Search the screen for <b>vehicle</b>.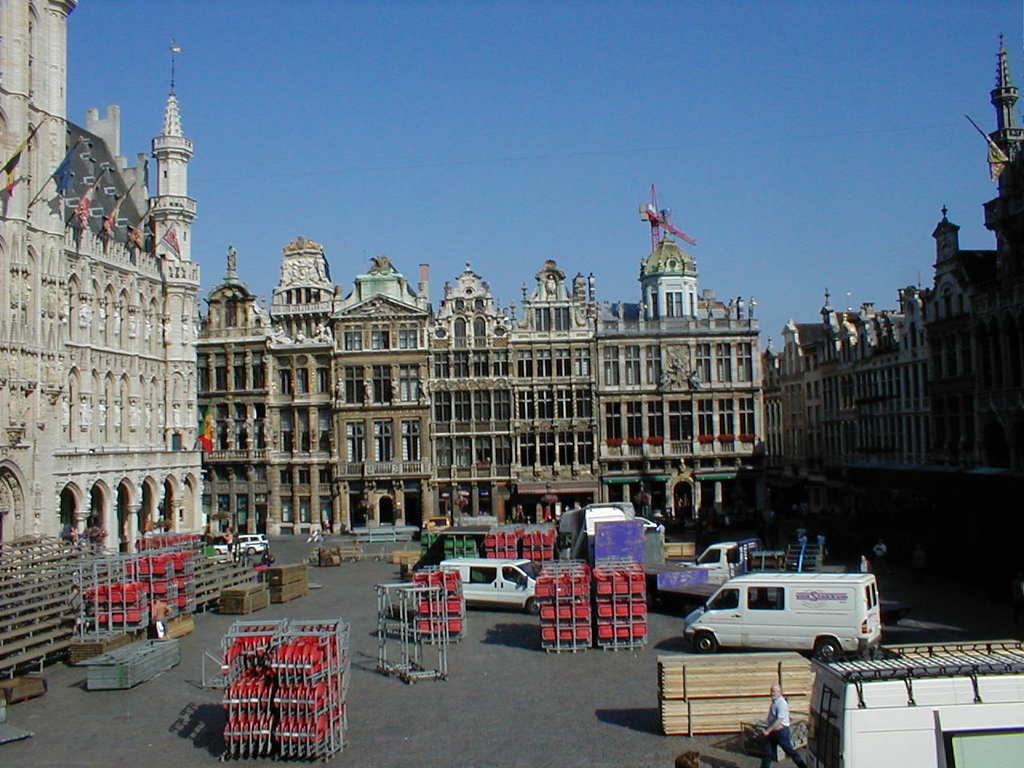
Found at [232, 533, 270, 555].
